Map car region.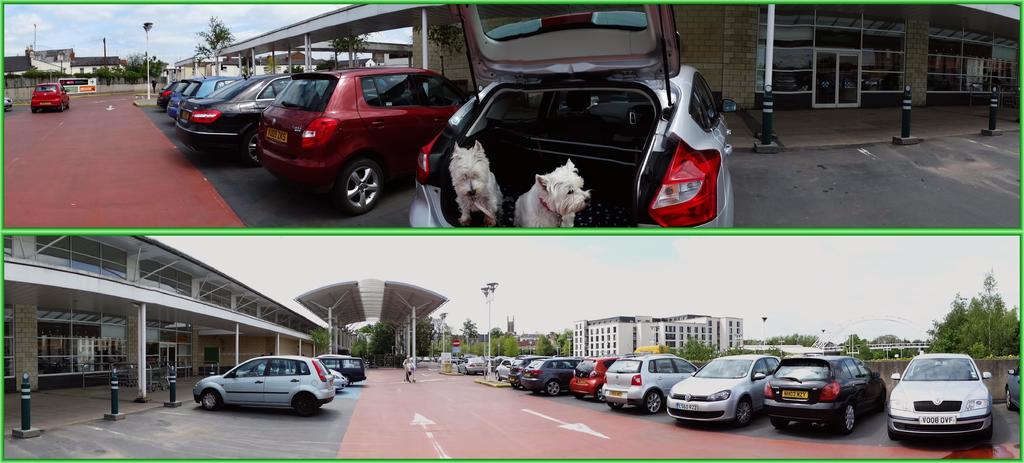
Mapped to select_region(173, 70, 291, 152).
